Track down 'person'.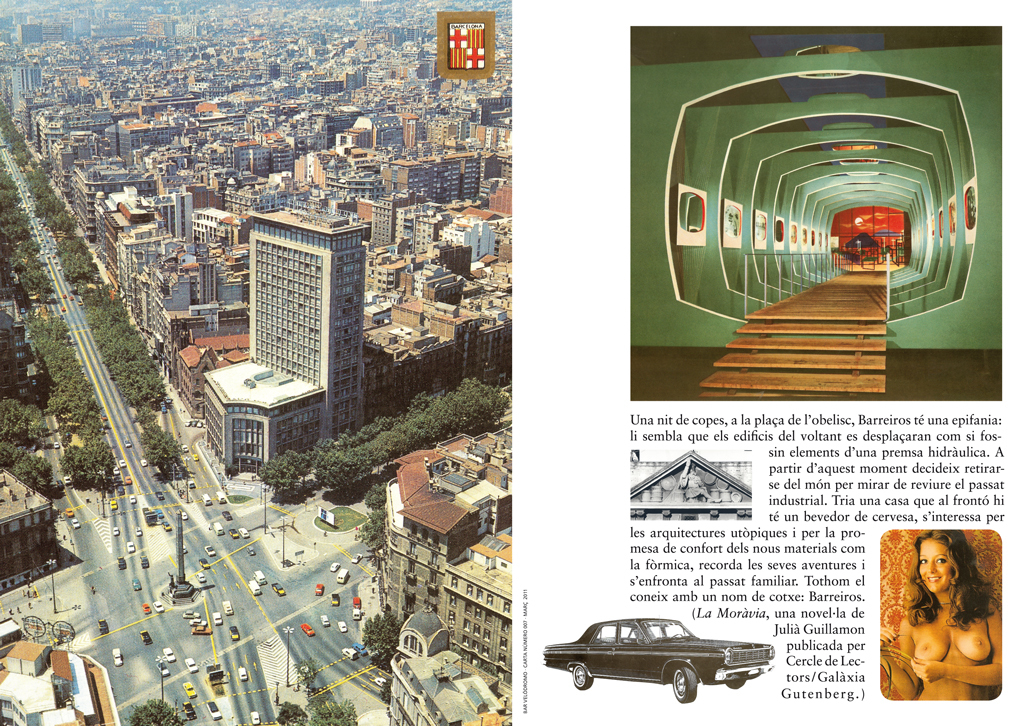
Tracked to 882/529/996/712.
